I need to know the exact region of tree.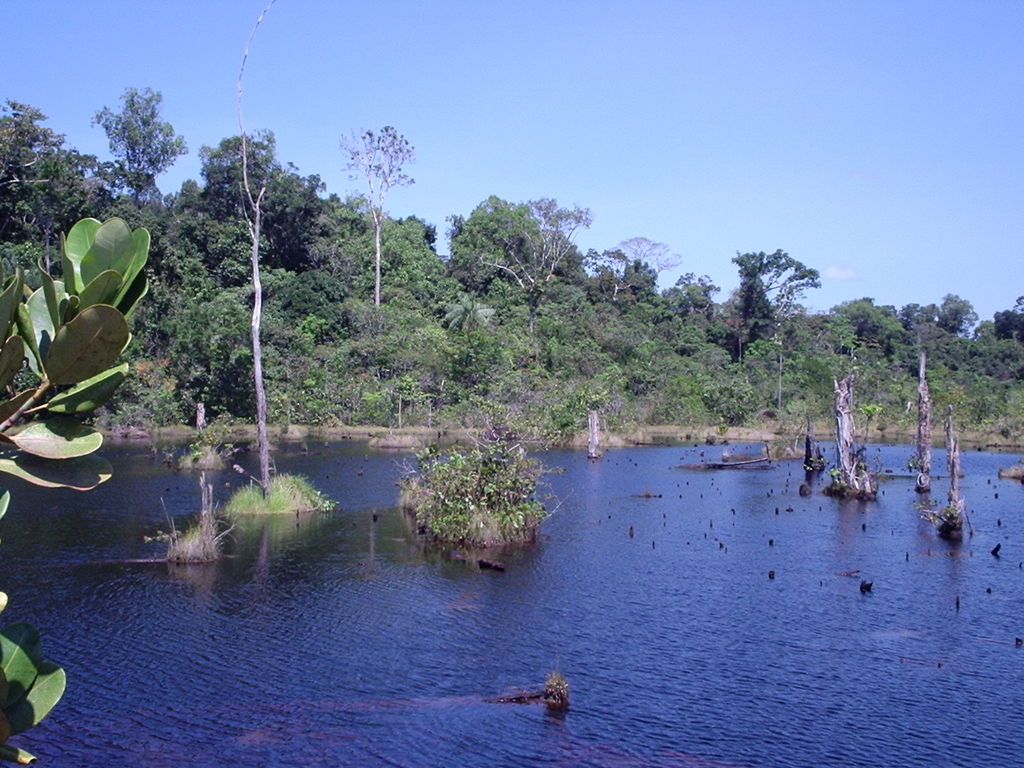
Region: bbox(192, 125, 281, 235).
